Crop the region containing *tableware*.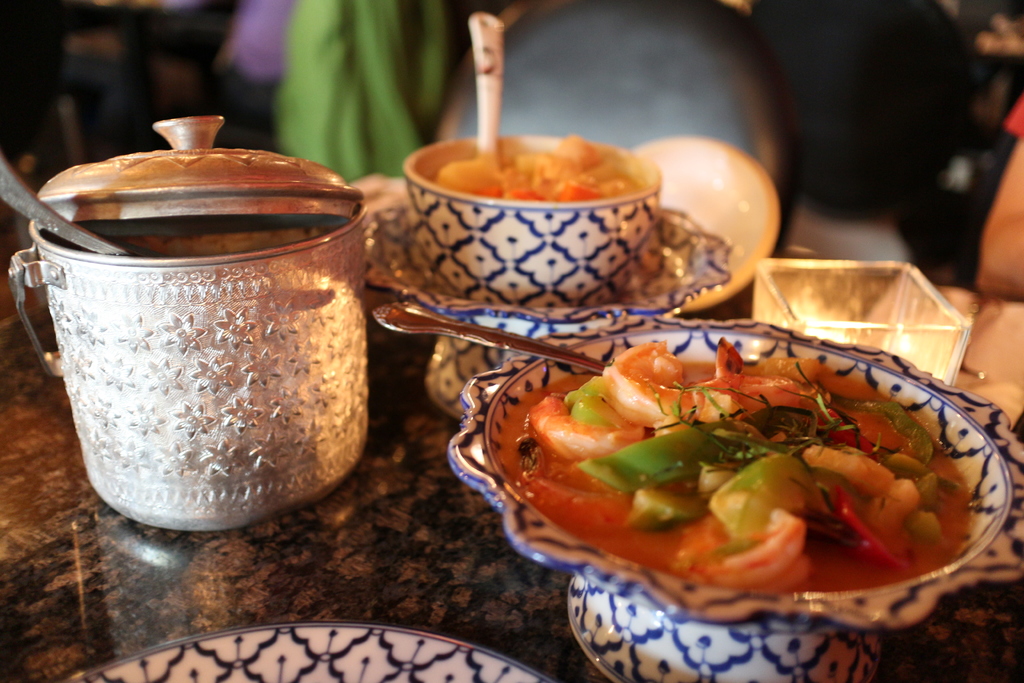
Crop region: 883/274/1023/427.
